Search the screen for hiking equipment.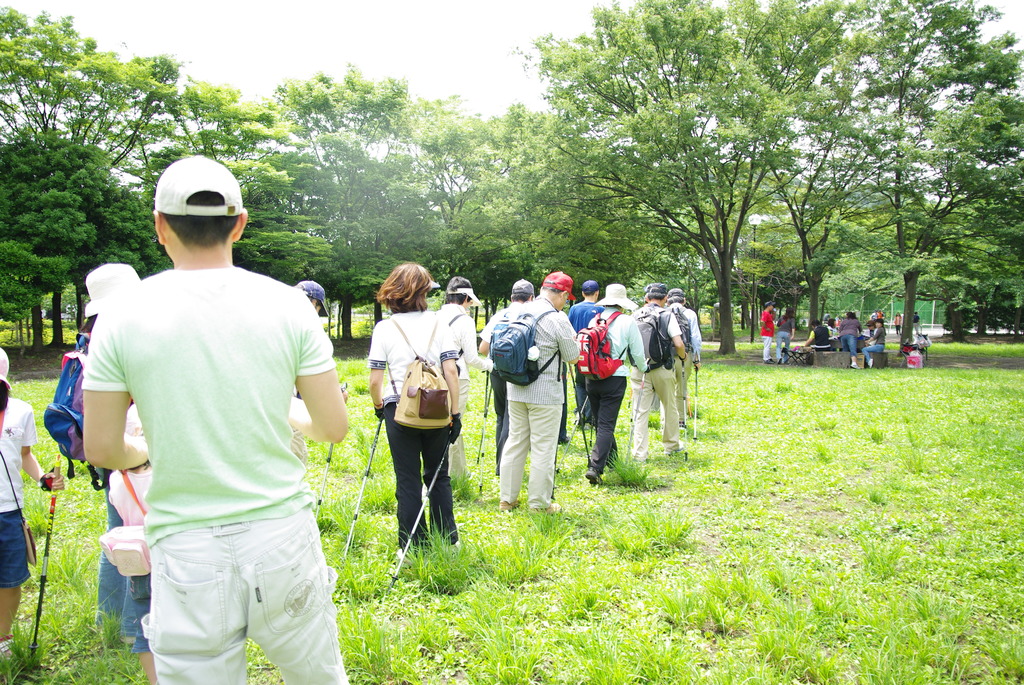
Found at <bbox>314, 379, 348, 520</bbox>.
